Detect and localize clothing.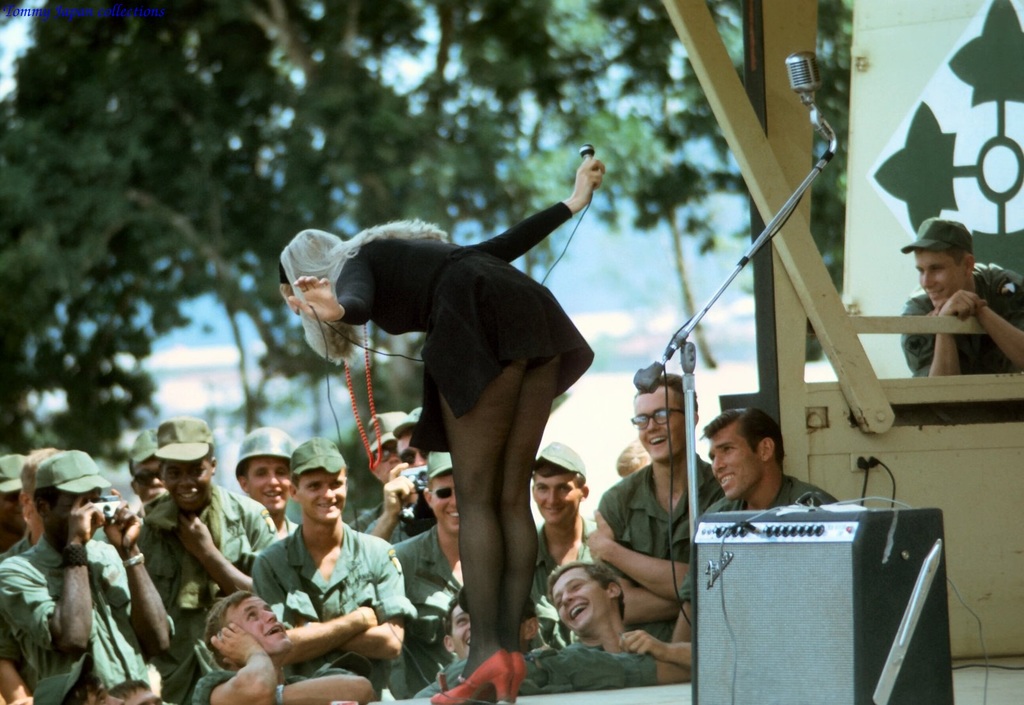
Localized at <bbox>895, 266, 1023, 370</bbox>.
